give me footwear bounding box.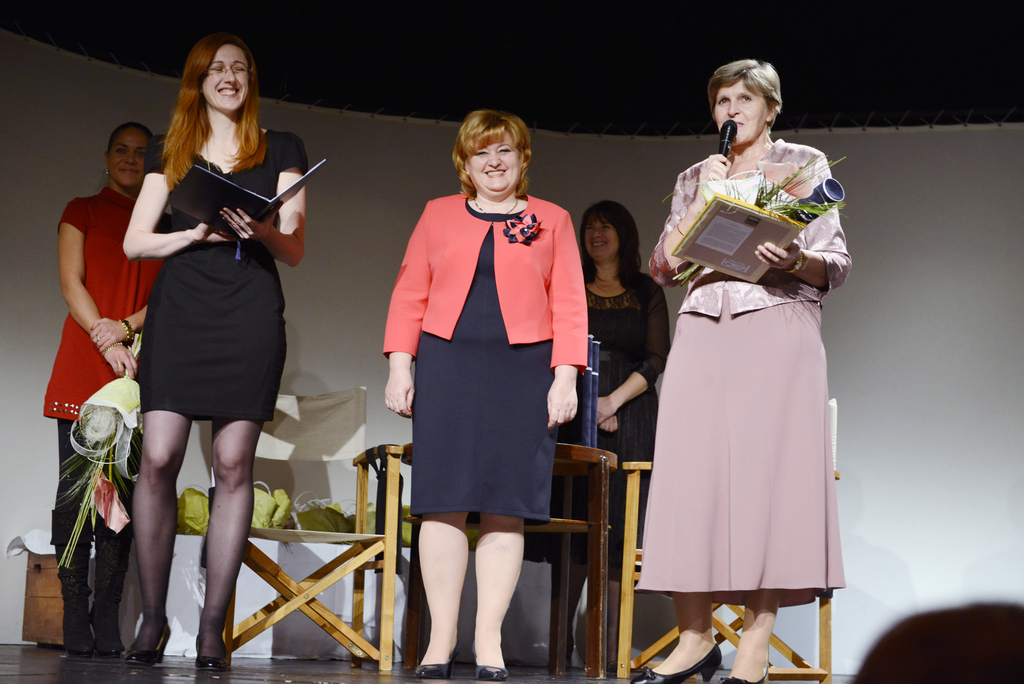
bbox(478, 665, 506, 678).
